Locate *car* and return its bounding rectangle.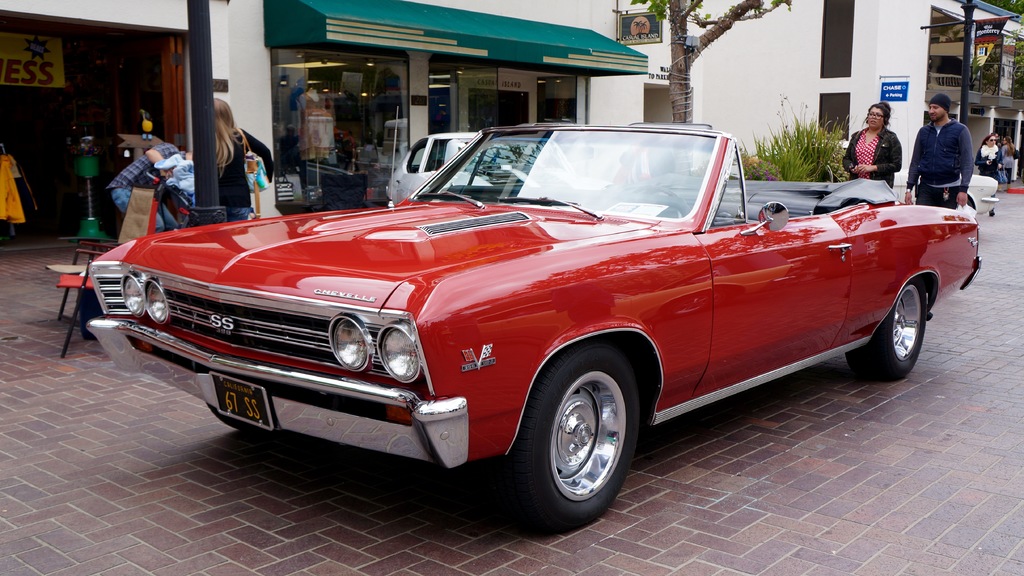
box(753, 140, 999, 213).
